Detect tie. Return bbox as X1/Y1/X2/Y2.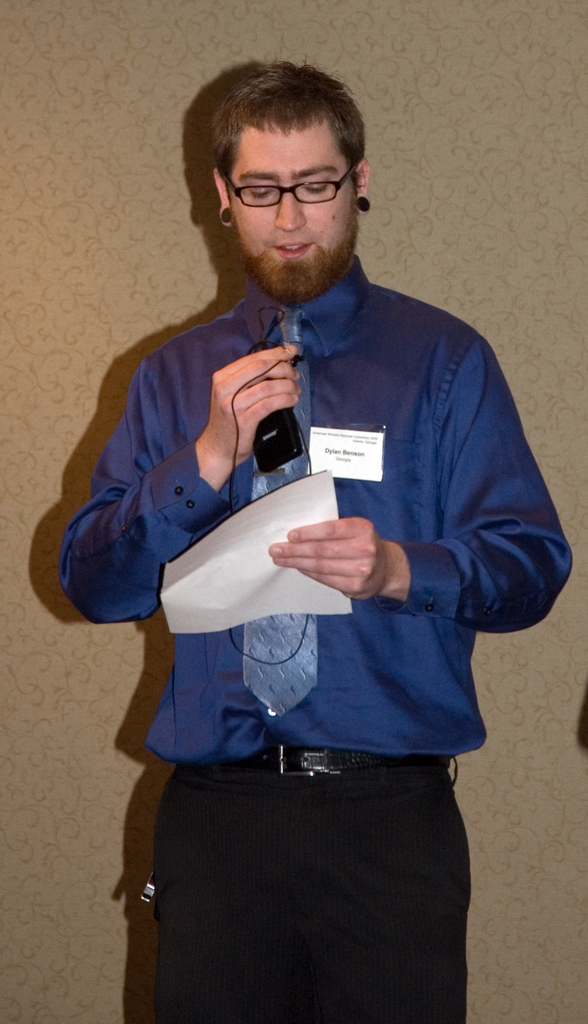
241/309/320/718.
